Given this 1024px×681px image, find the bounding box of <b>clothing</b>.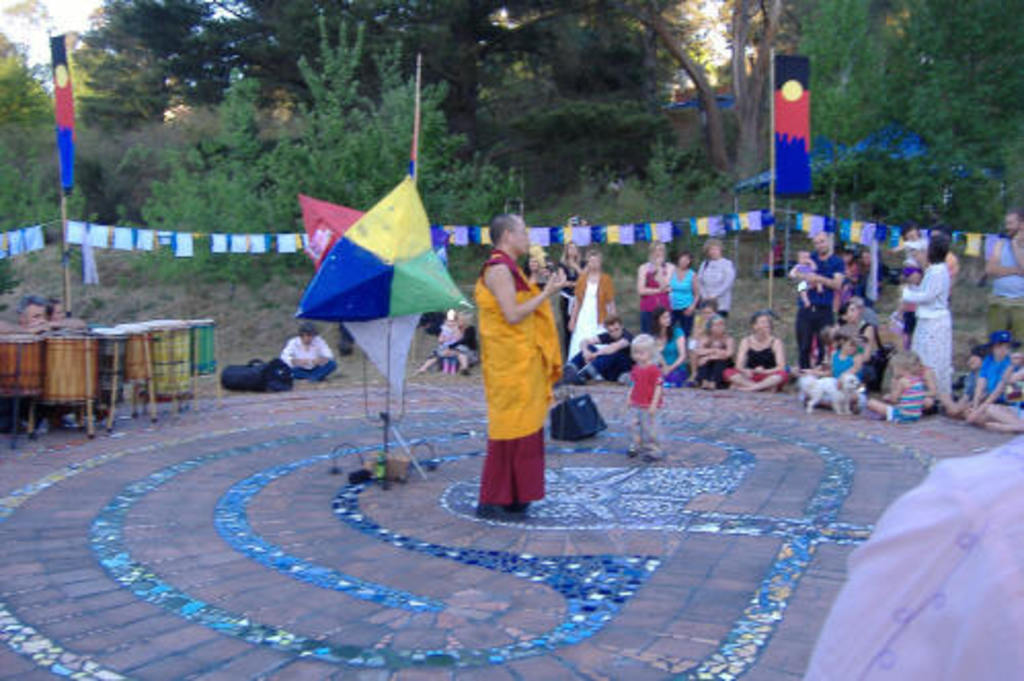
{"x1": 987, "y1": 232, "x2": 1022, "y2": 345}.
